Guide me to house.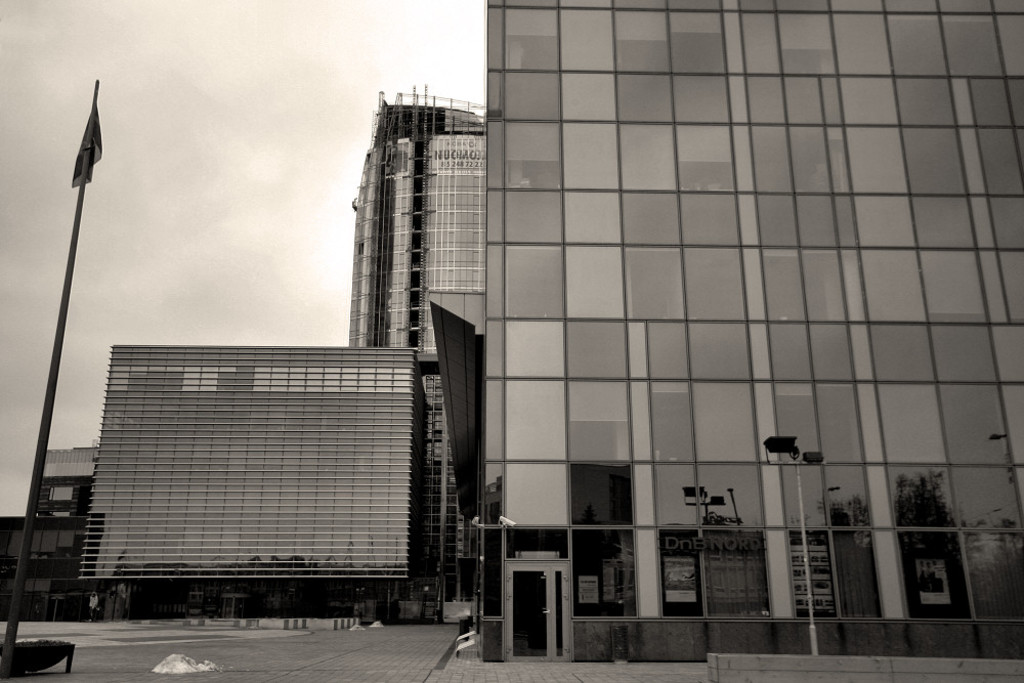
Guidance: {"x1": 31, "y1": 442, "x2": 98, "y2": 511}.
